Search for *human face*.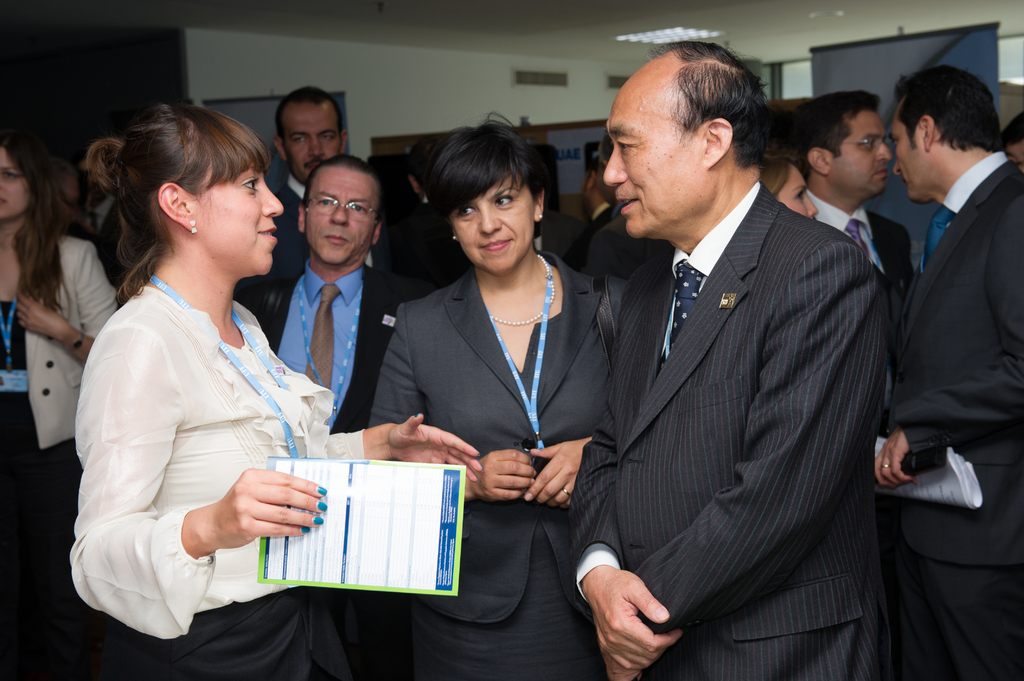
Found at [888, 108, 923, 204].
